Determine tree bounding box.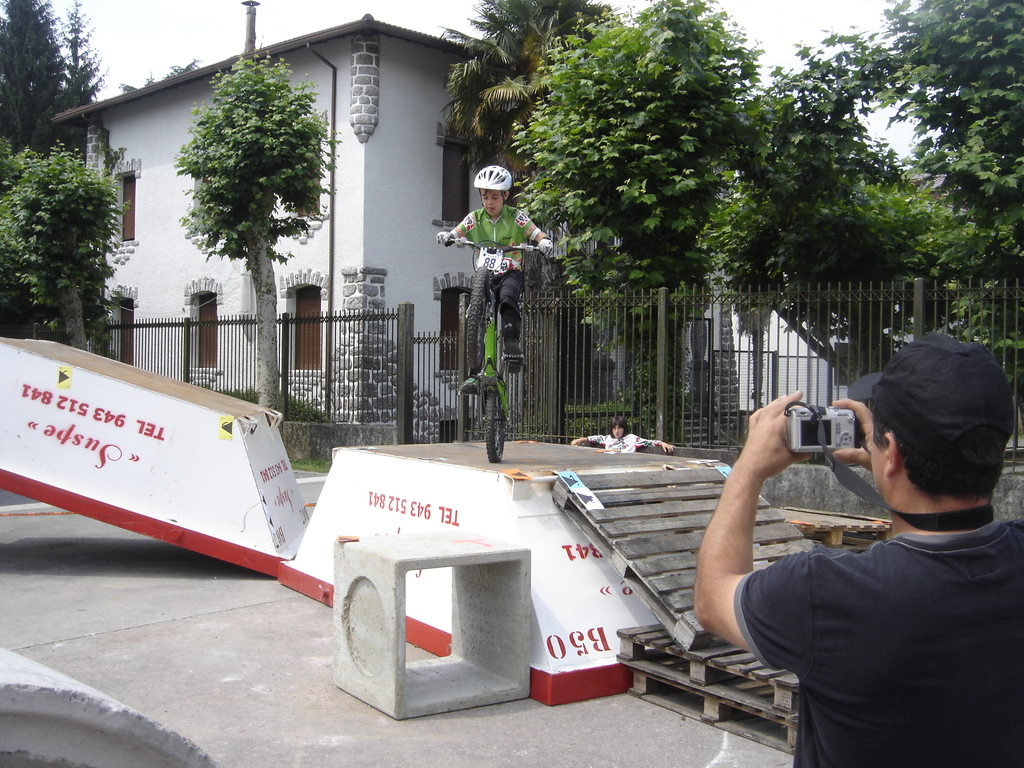
Determined: 511/0/754/442.
